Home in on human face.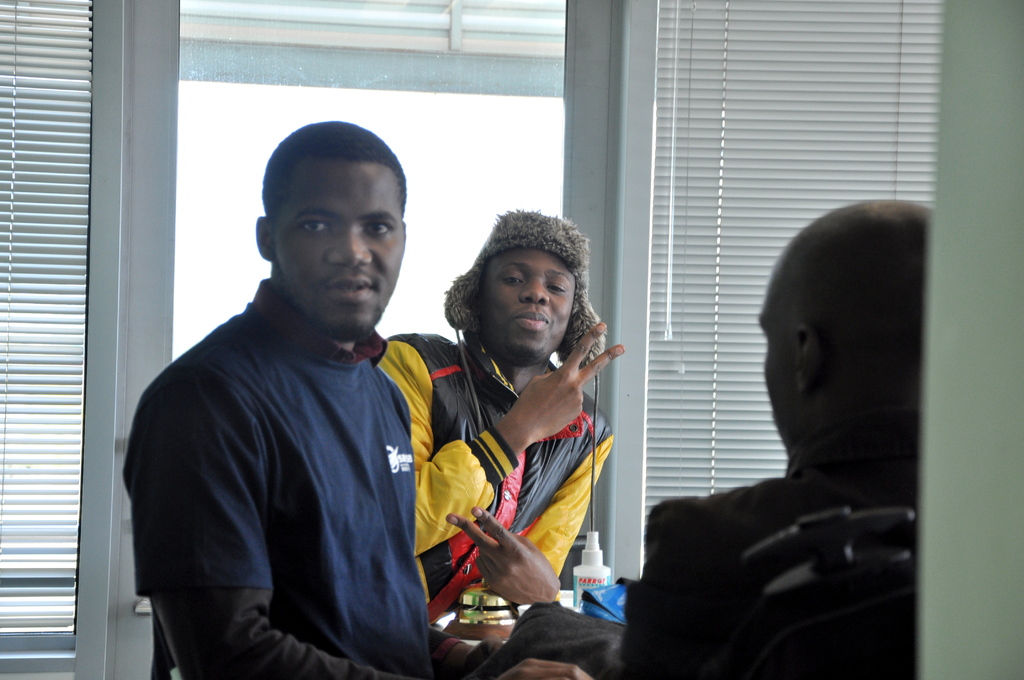
Homed in at left=484, top=247, right=565, bottom=359.
